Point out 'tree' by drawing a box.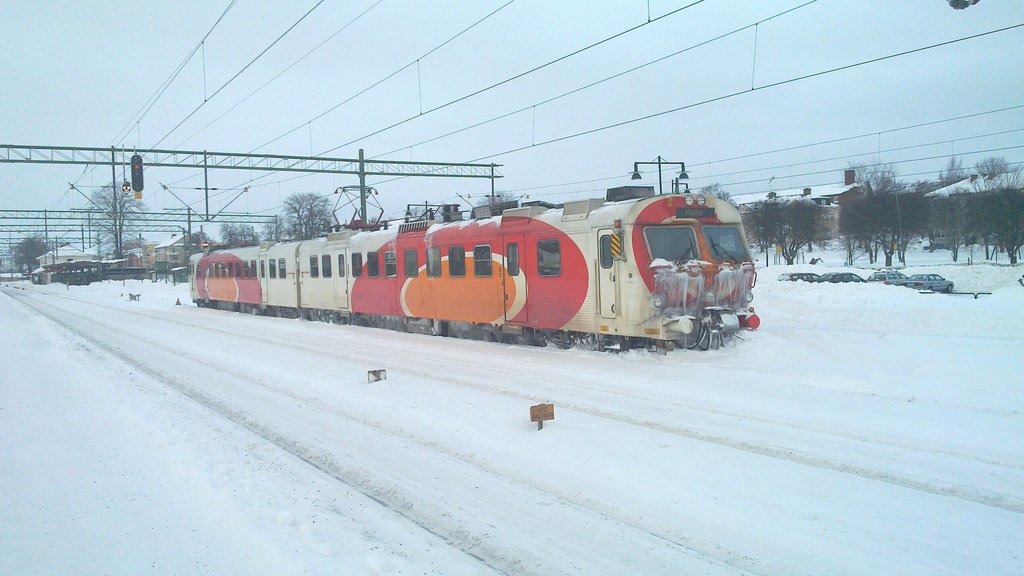
detection(88, 178, 155, 263).
